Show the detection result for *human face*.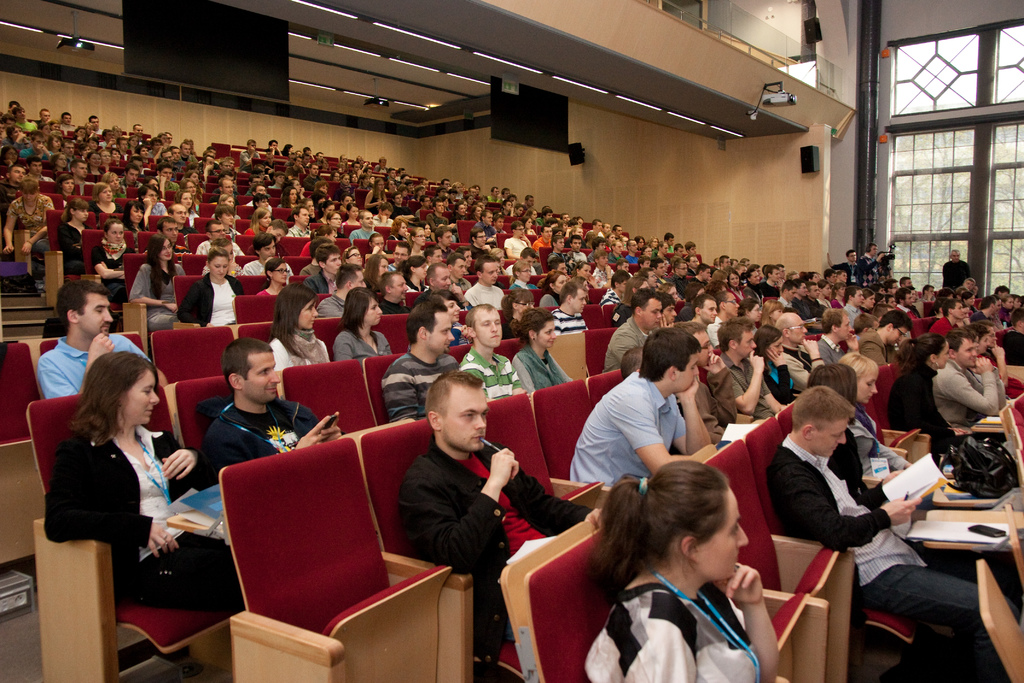
<bbox>475, 309, 504, 341</bbox>.
